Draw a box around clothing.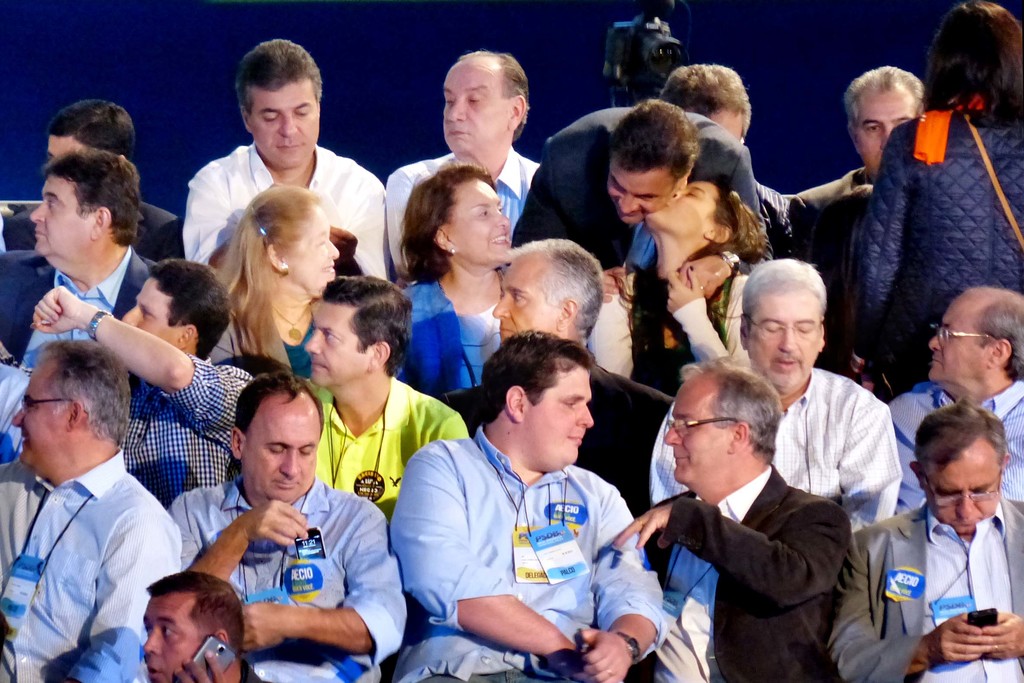
(518, 105, 749, 269).
